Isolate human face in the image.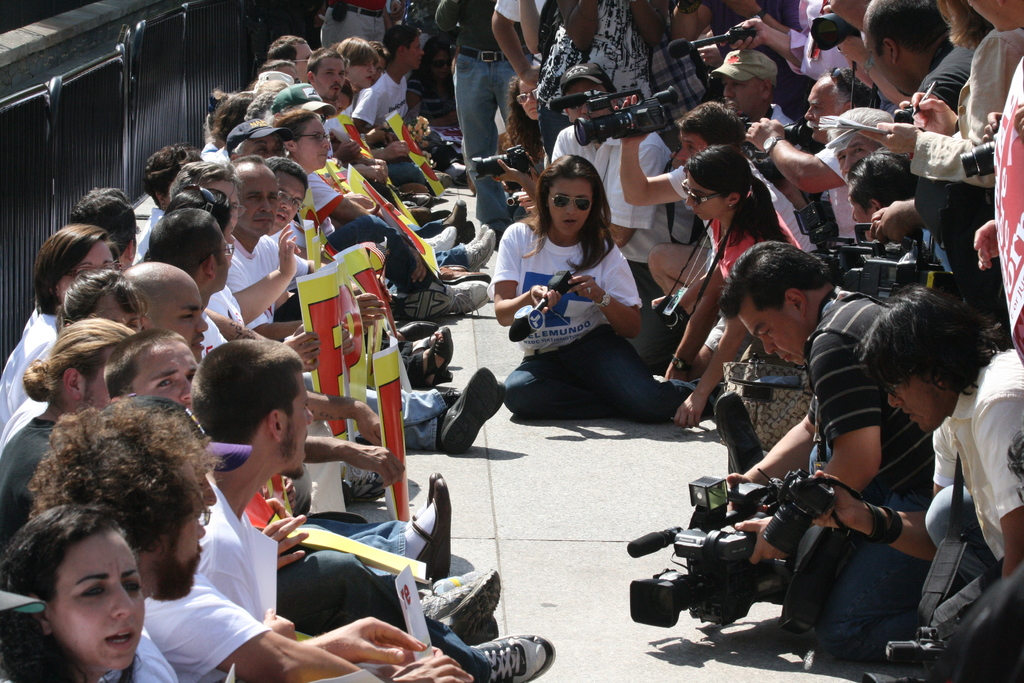
Isolated region: box=[684, 171, 726, 224].
